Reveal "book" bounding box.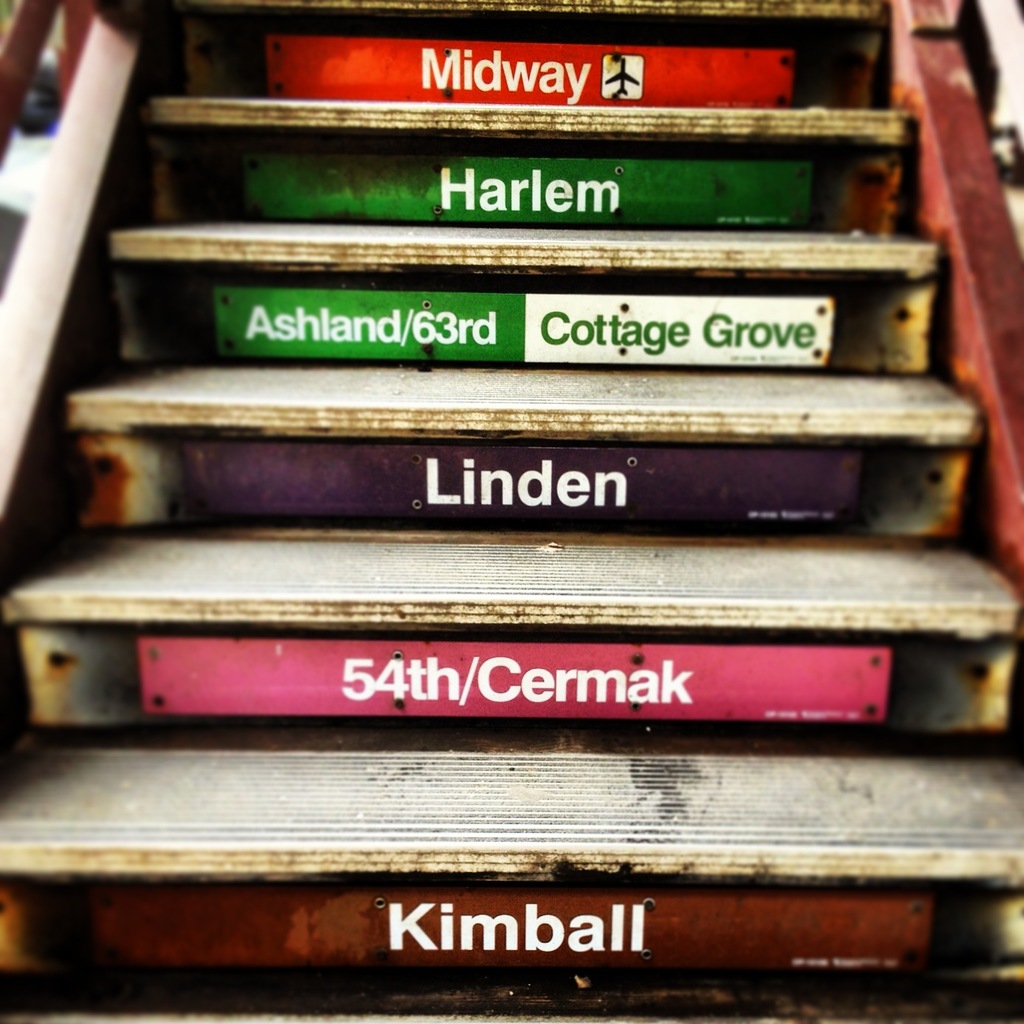
Revealed: 229 151 817 218.
